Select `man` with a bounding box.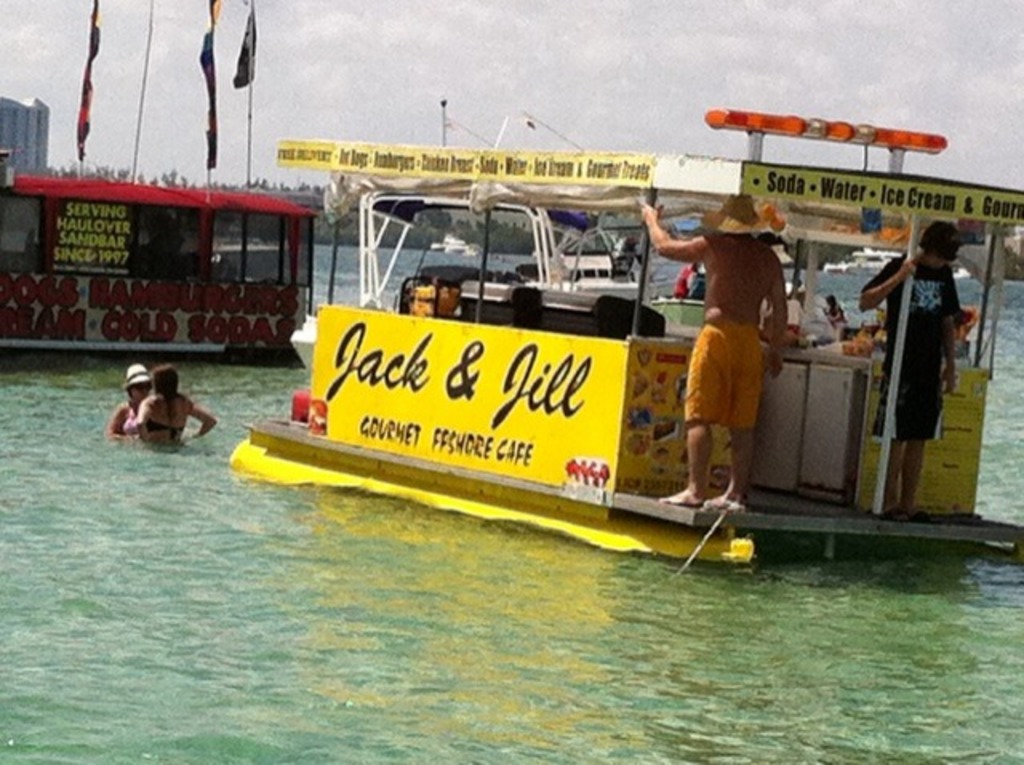
bbox(678, 264, 709, 299).
